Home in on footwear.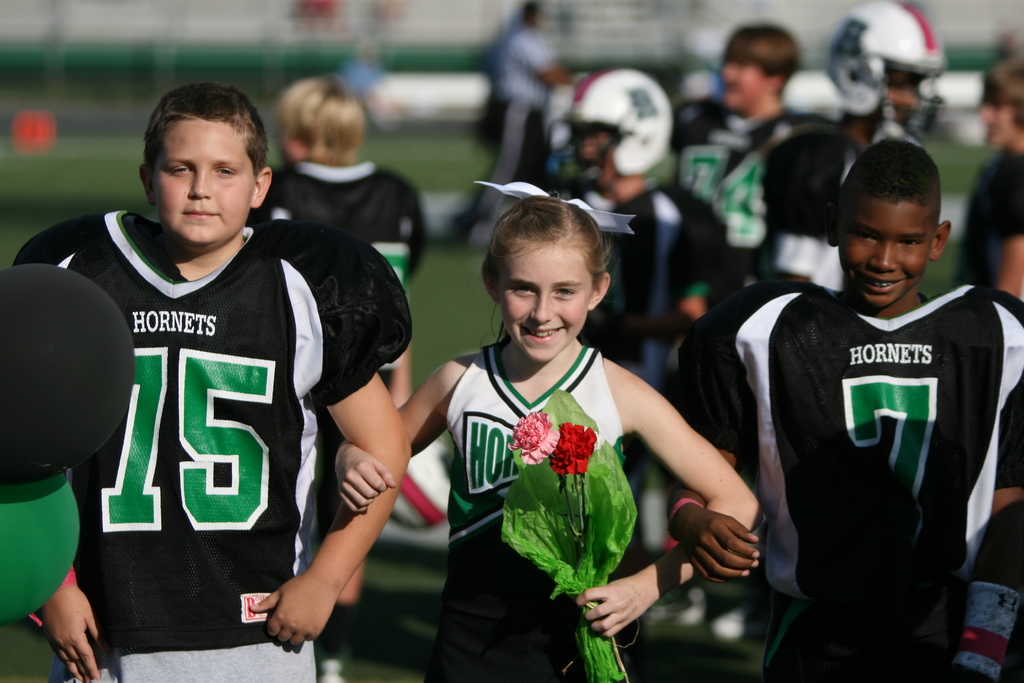
Homed in at 709/598/763/645.
